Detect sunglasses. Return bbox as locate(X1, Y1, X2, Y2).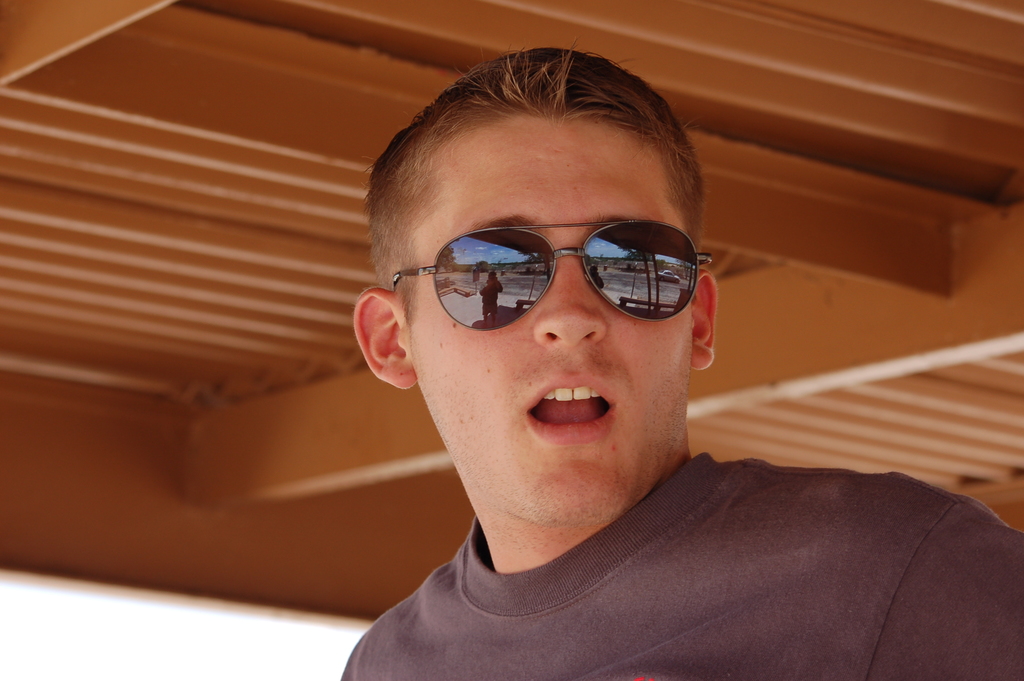
locate(392, 218, 712, 332).
